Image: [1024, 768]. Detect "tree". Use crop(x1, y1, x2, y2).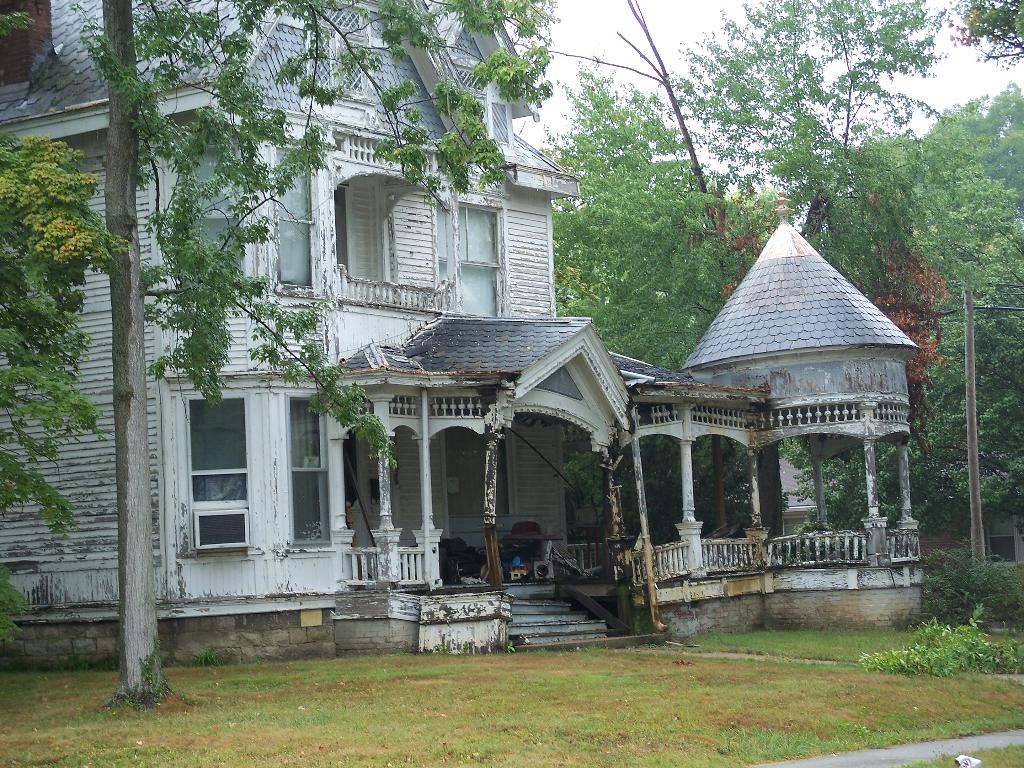
crop(0, 10, 135, 651).
